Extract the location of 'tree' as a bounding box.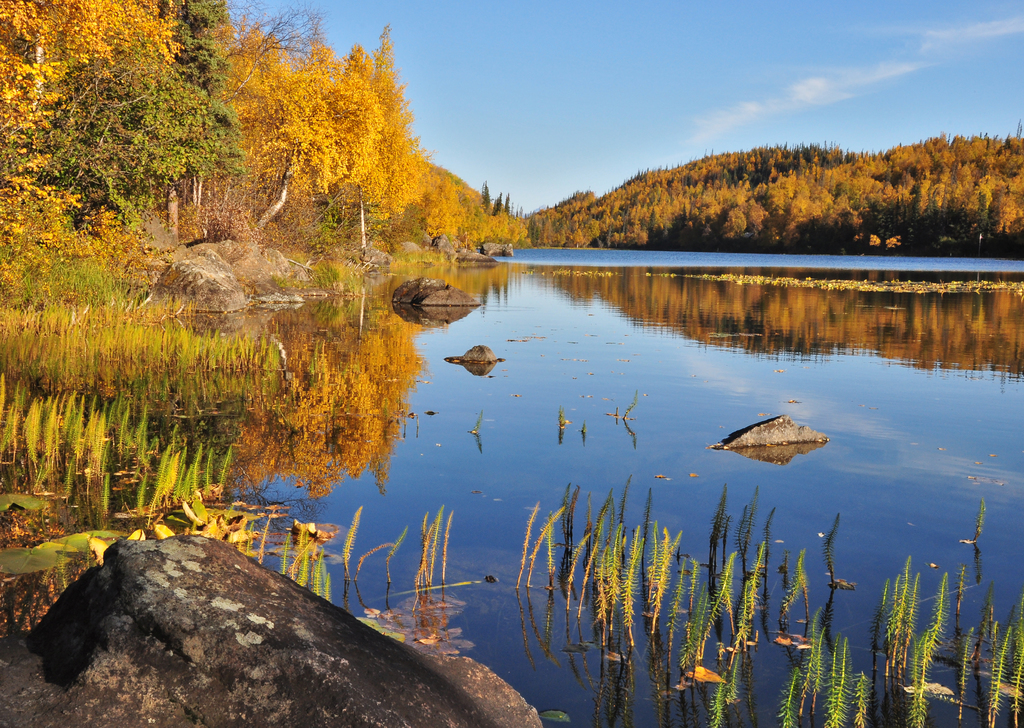
<region>395, 84, 522, 248</region>.
